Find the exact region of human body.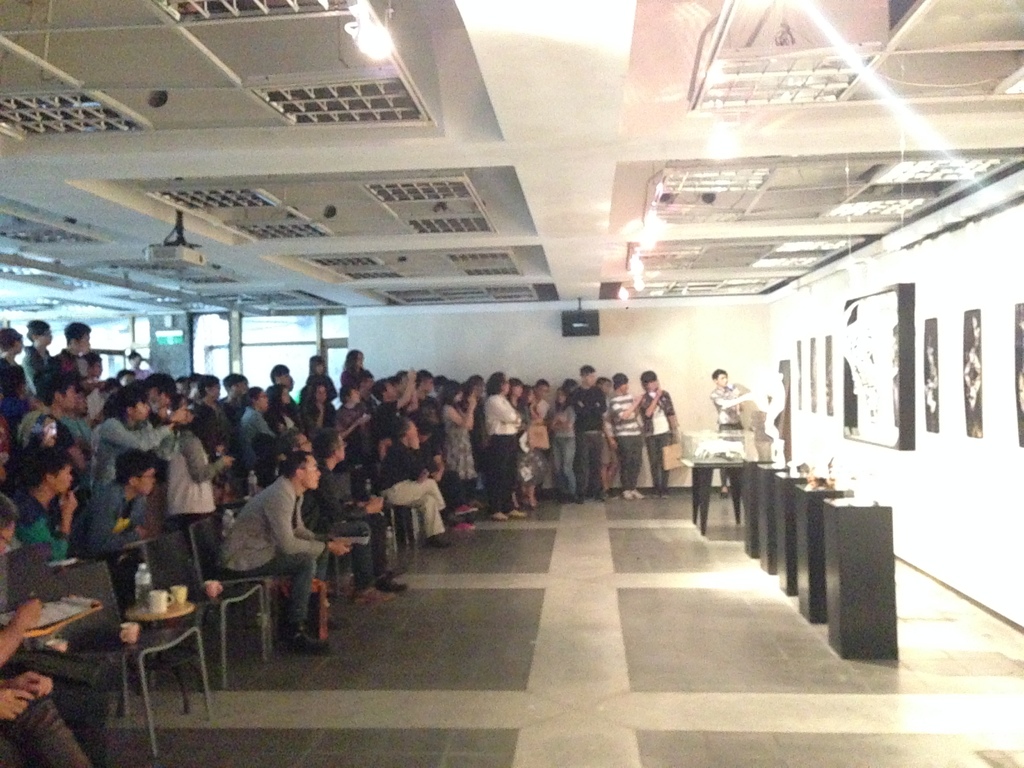
Exact region: Rect(483, 369, 518, 518).
